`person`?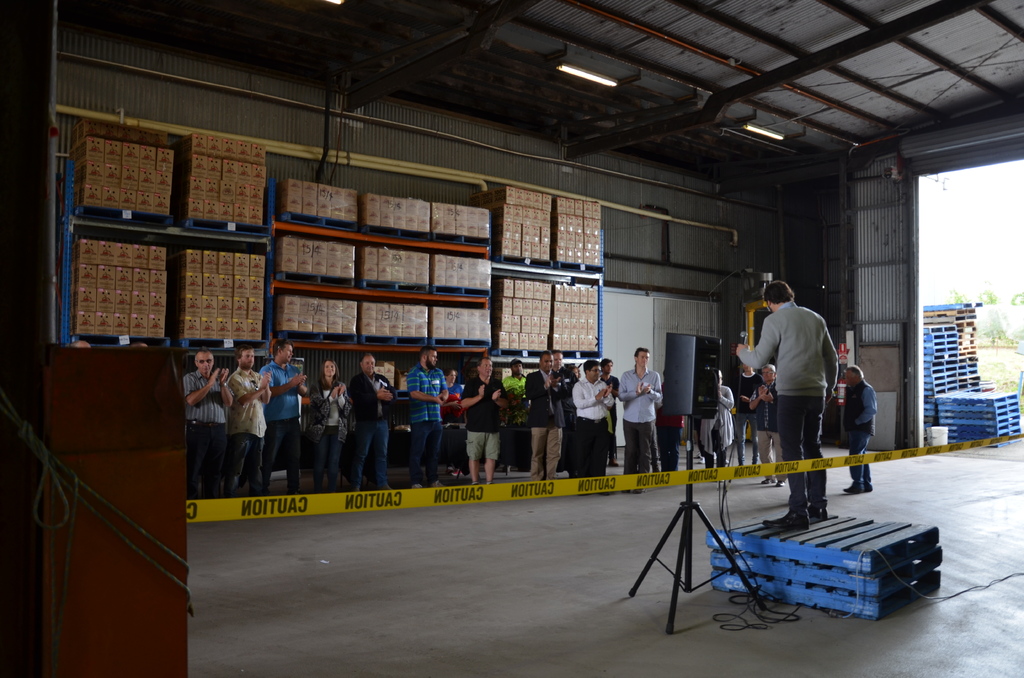
[x1=406, y1=347, x2=454, y2=485]
